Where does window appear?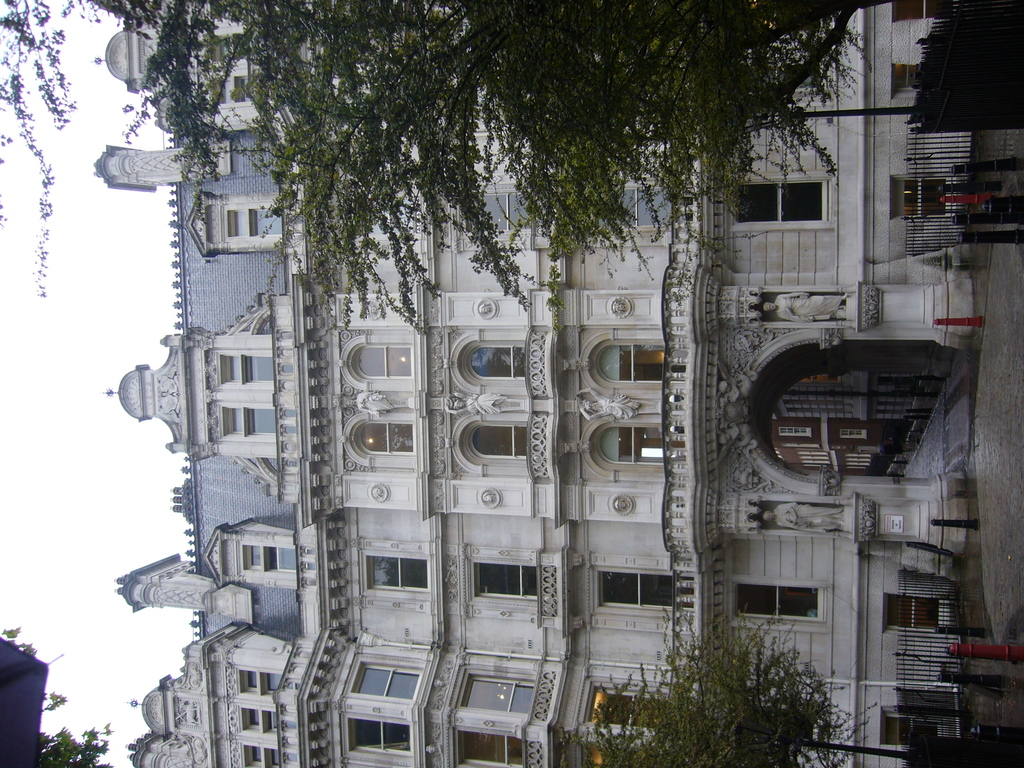
Appears at 727,182,831,234.
